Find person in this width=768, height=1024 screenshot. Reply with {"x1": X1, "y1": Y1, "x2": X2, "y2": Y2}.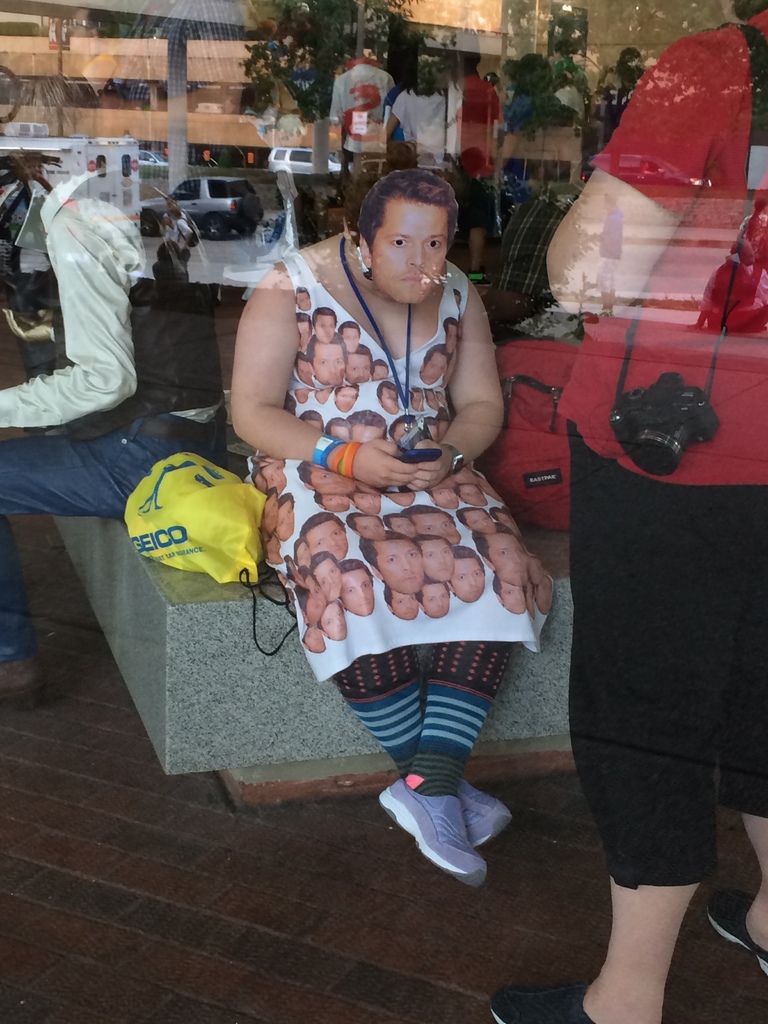
{"x1": 374, "y1": 383, "x2": 401, "y2": 414}.
